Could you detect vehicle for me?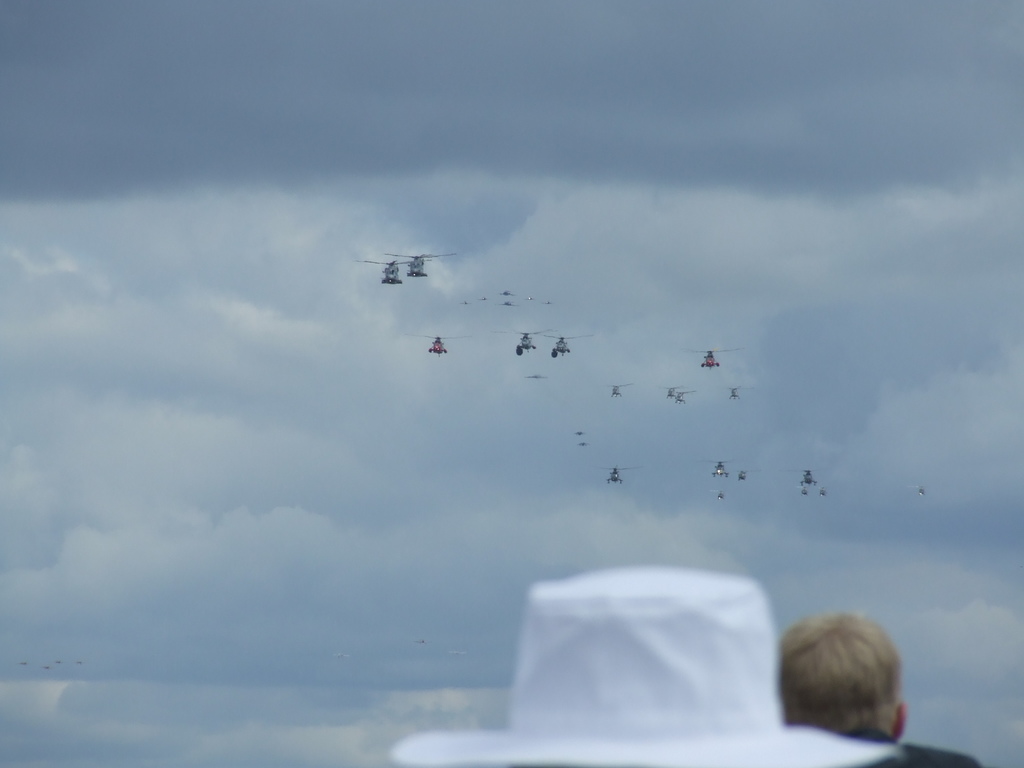
Detection result: [538,334,594,356].
